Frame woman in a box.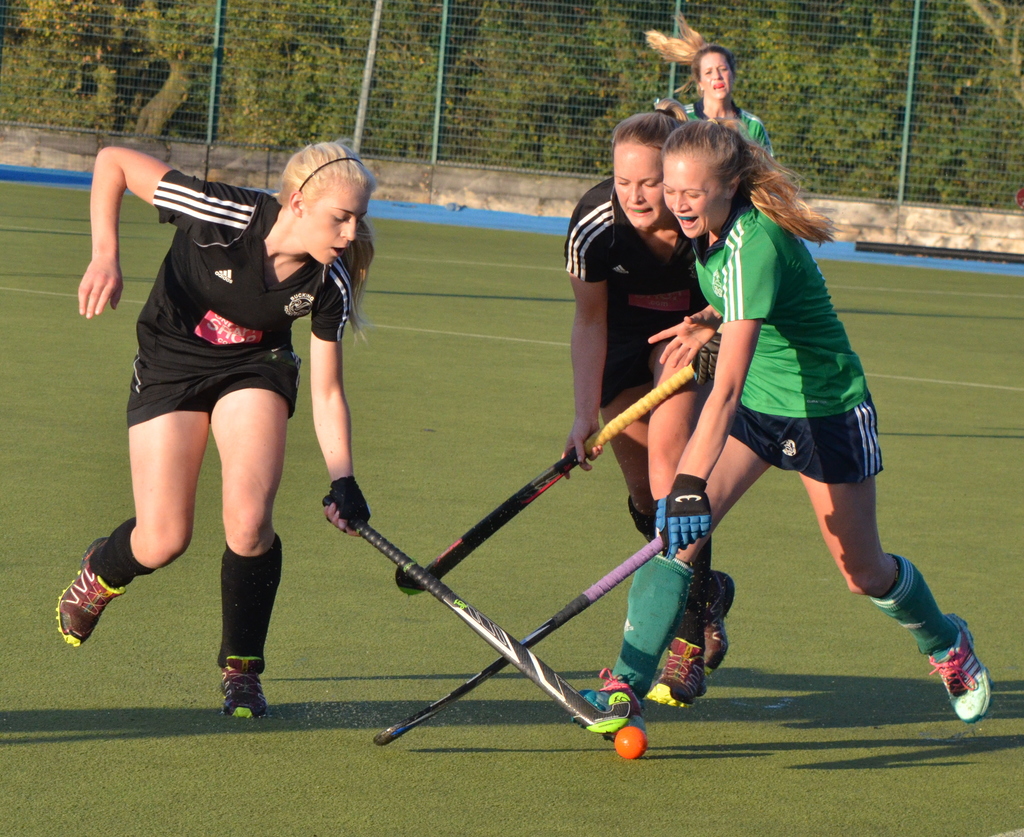
select_region(570, 117, 995, 749).
